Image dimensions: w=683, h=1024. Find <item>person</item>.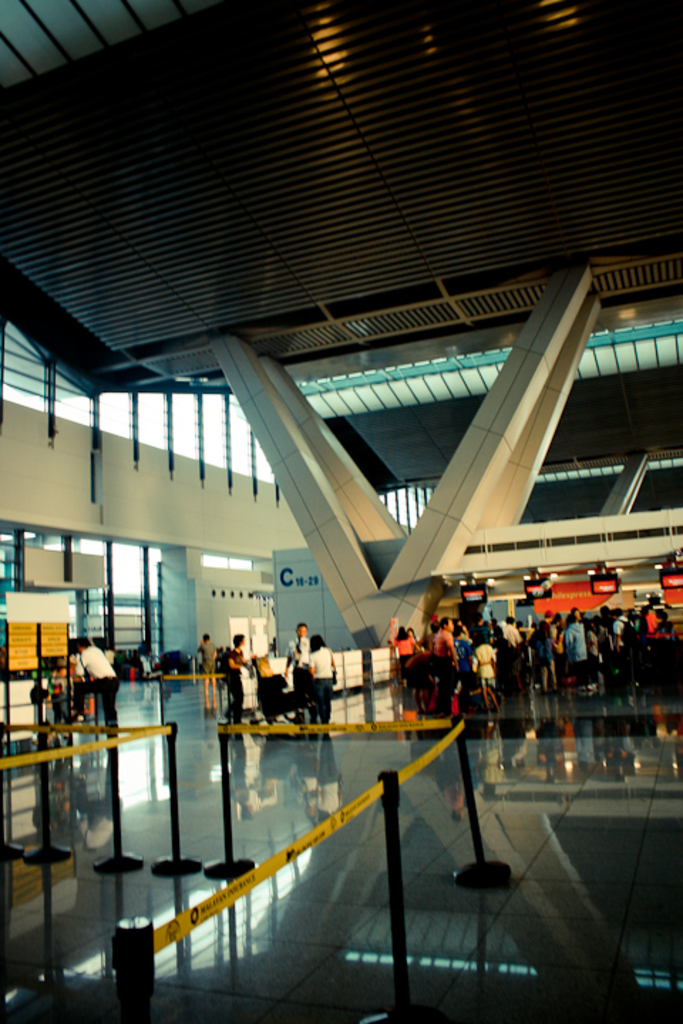
<box>77,633,114,722</box>.
